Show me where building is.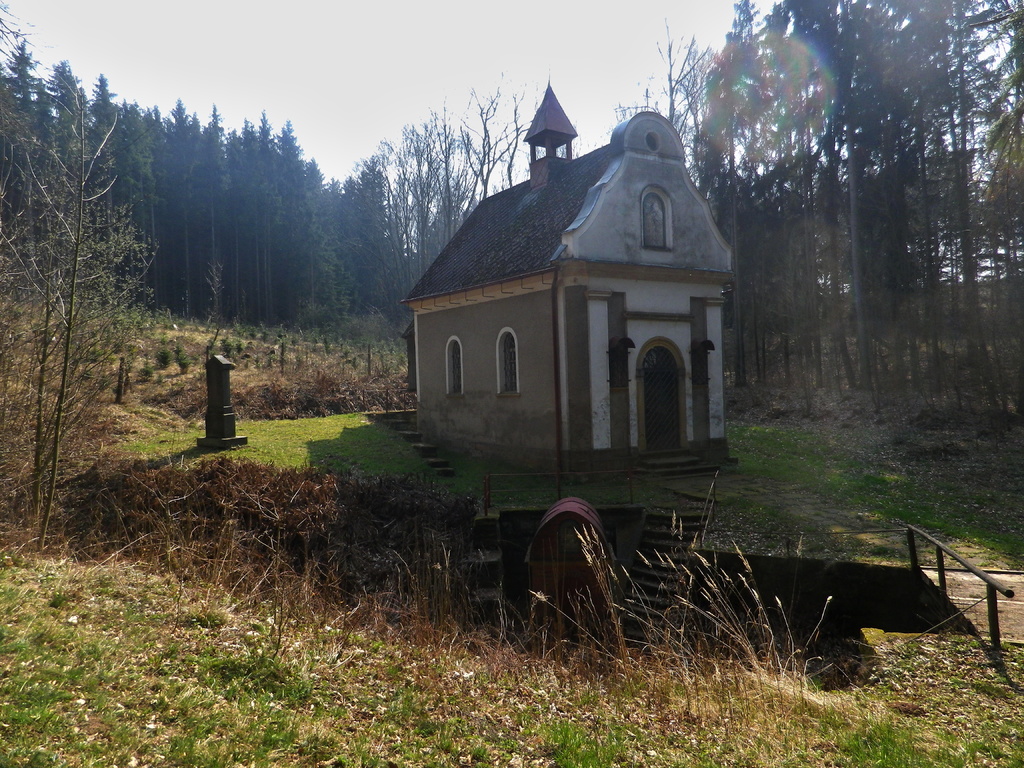
building is at 399, 82, 740, 480.
